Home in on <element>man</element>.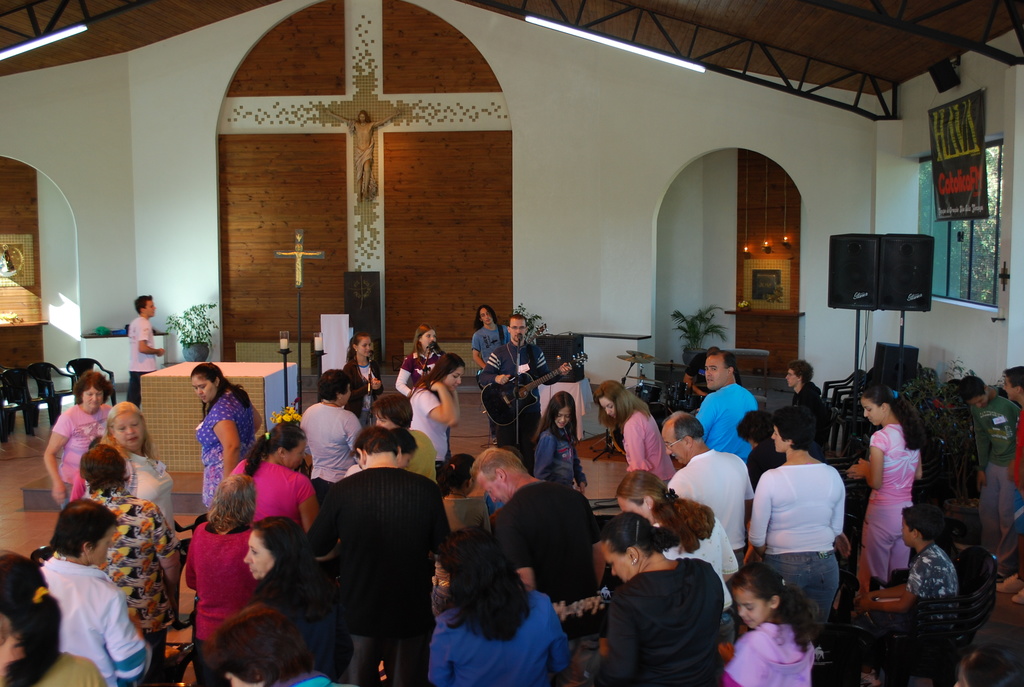
Homed in at x1=300 y1=432 x2=449 y2=684.
